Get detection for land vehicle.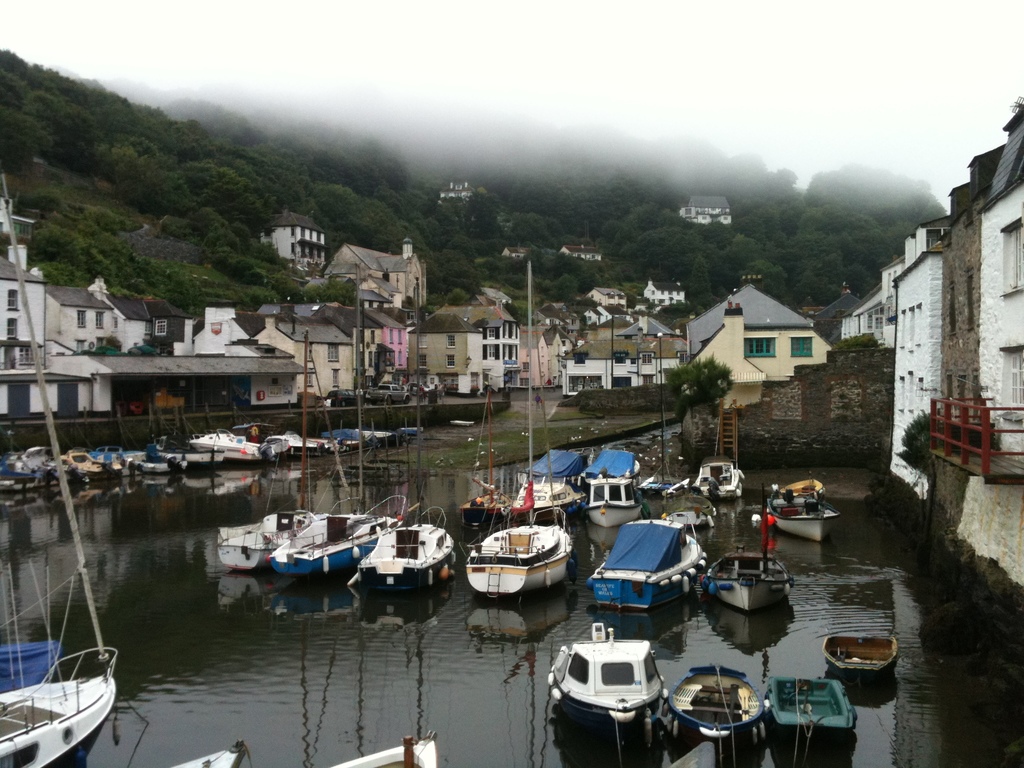
Detection: l=369, t=384, r=410, b=406.
